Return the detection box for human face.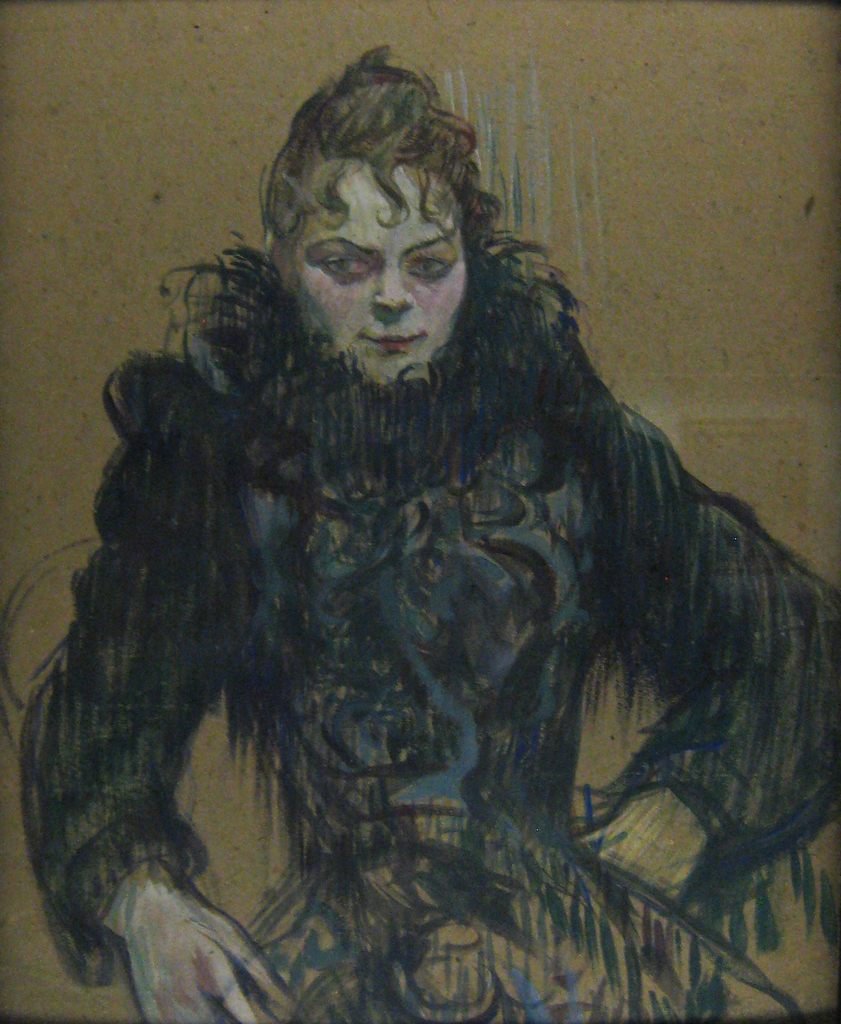
select_region(289, 157, 469, 383).
